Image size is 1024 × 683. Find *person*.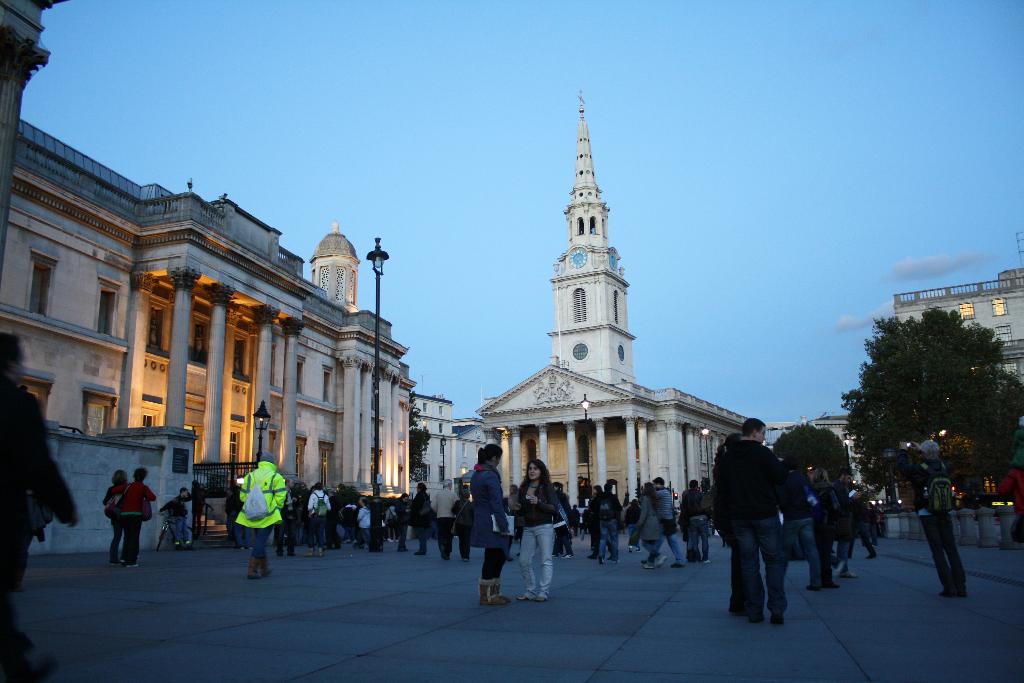
[left=675, top=478, right=697, bottom=566].
